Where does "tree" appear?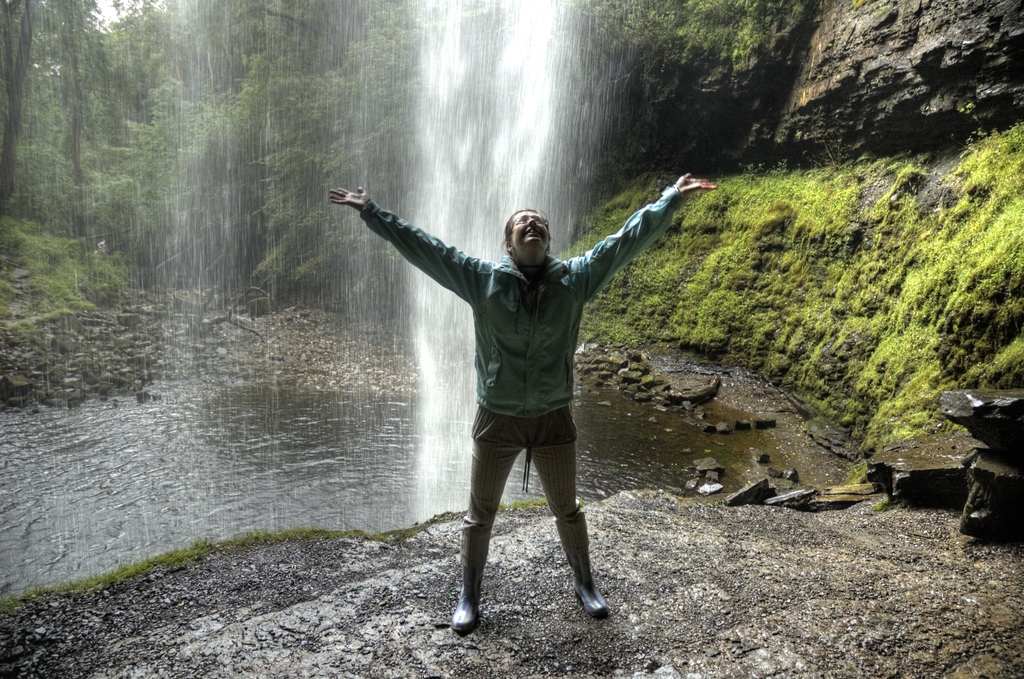
Appears at bbox=(0, 0, 482, 316).
